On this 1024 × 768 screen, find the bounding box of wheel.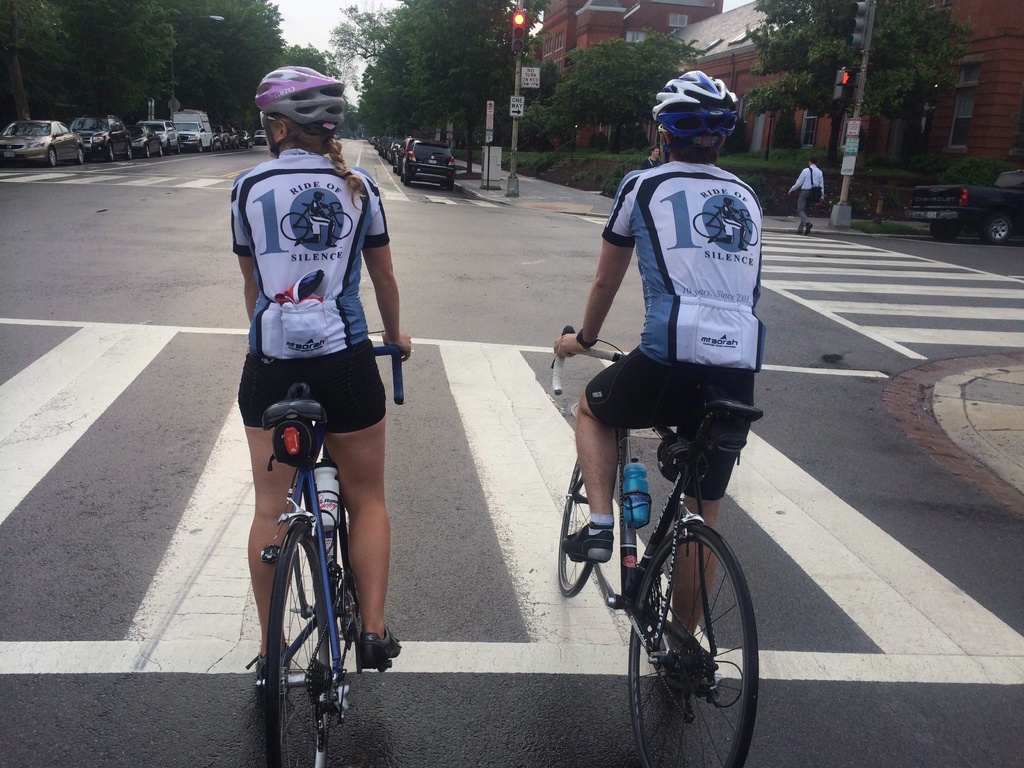
Bounding box: rect(399, 174, 406, 185).
